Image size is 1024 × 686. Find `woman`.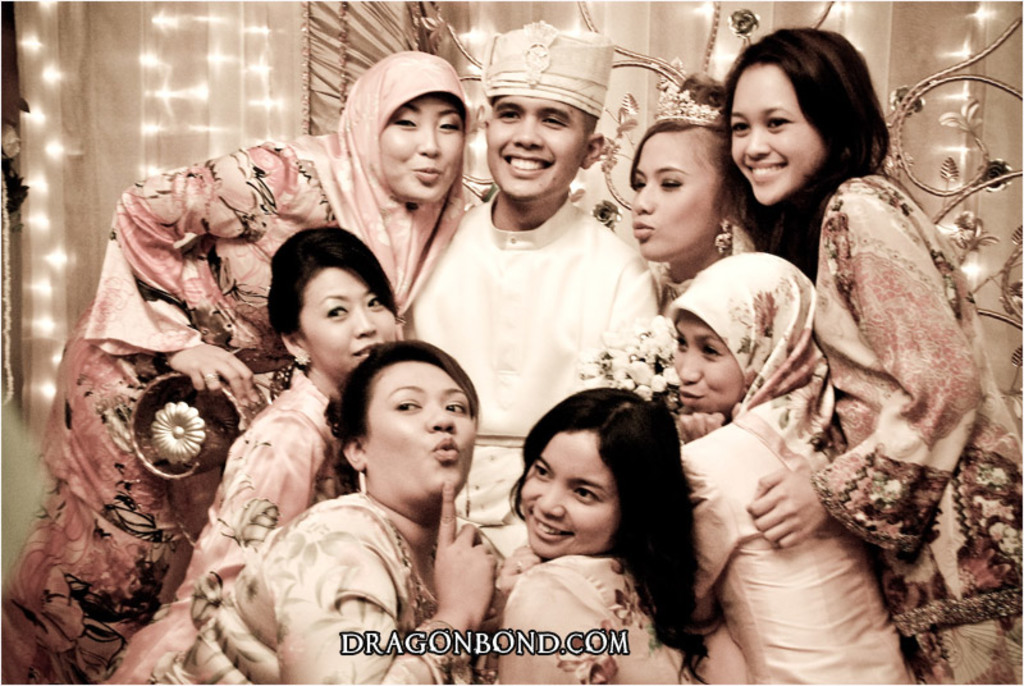
[444, 407, 733, 680].
